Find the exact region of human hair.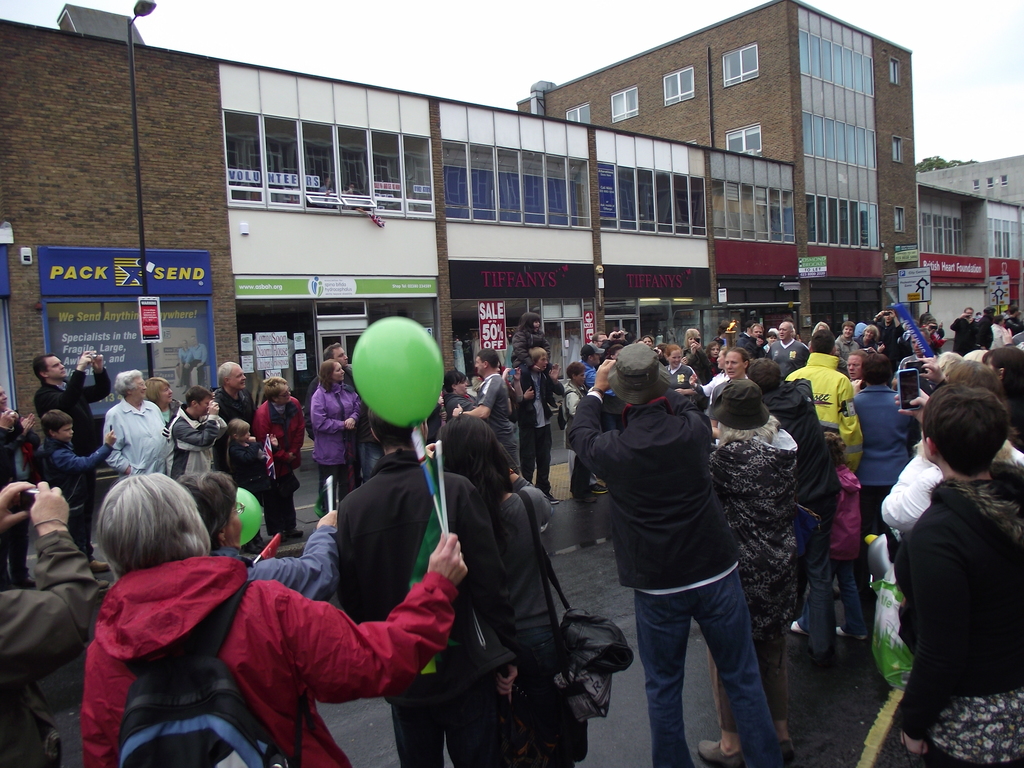
Exact region: {"left": 97, "top": 470, "right": 211, "bottom": 582}.
